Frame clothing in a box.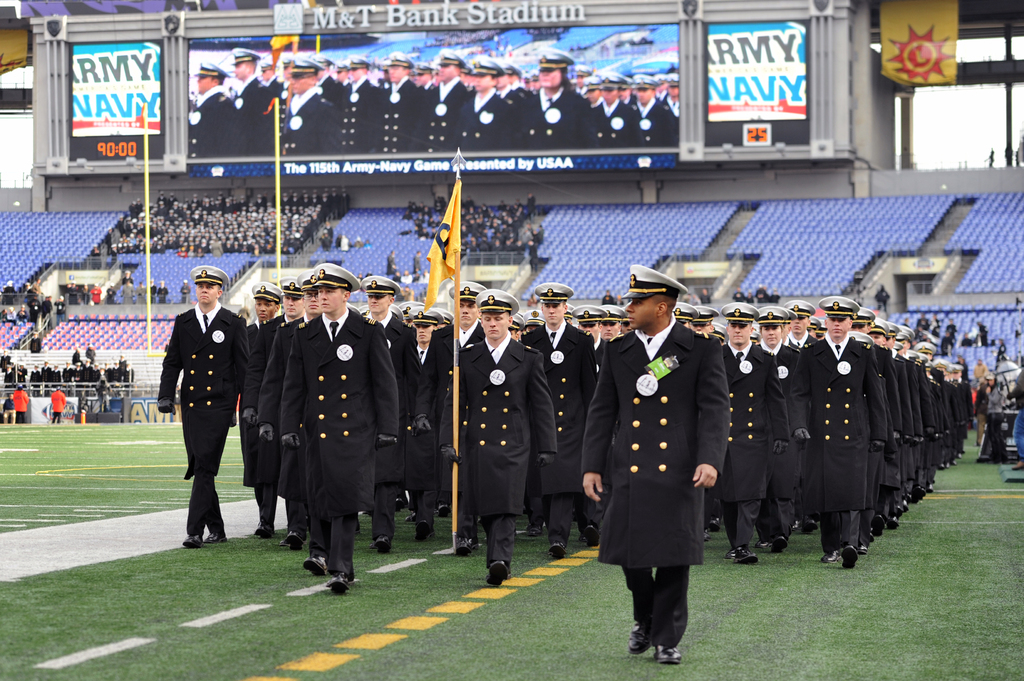
region(692, 342, 788, 548).
